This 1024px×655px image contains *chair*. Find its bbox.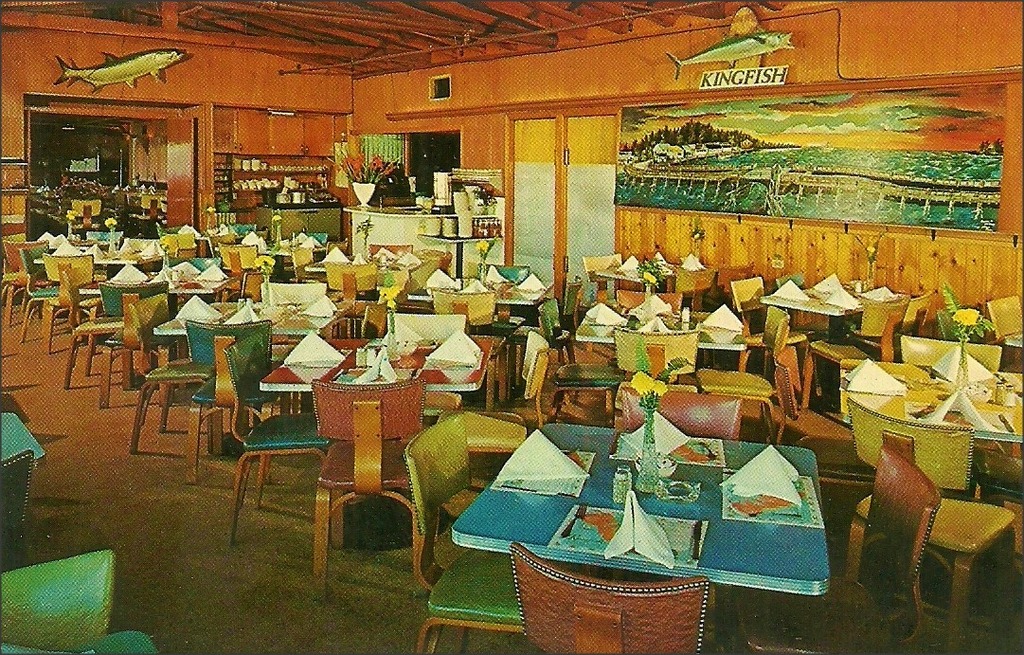
<bbox>100, 283, 168, 410</bbox>.
